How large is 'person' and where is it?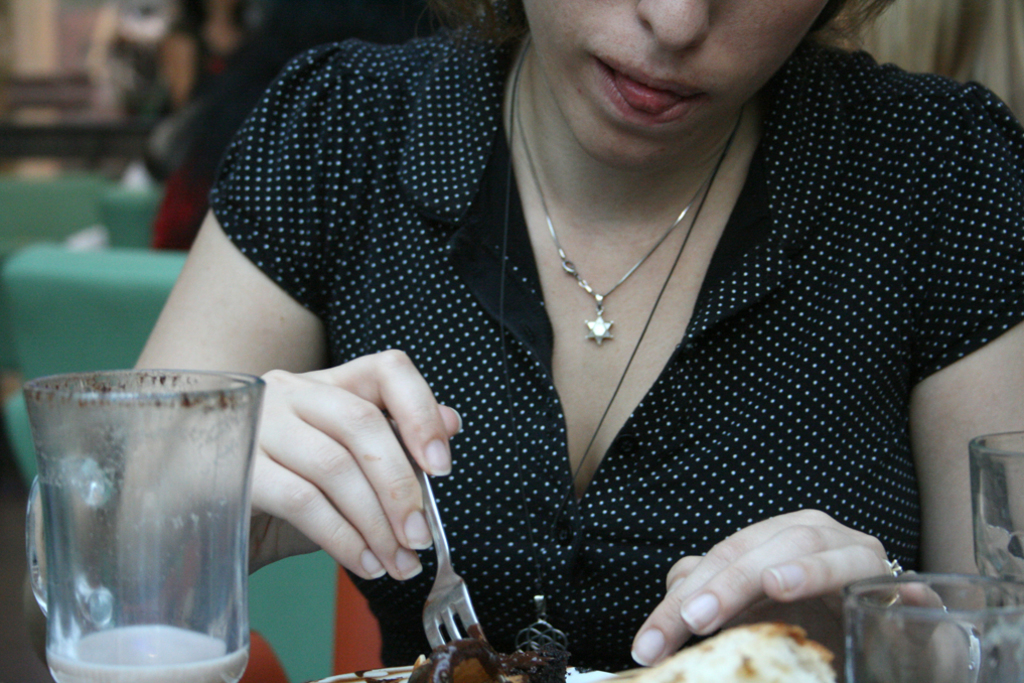
Bounding box: bbox(161, 0, 1023, 682).
